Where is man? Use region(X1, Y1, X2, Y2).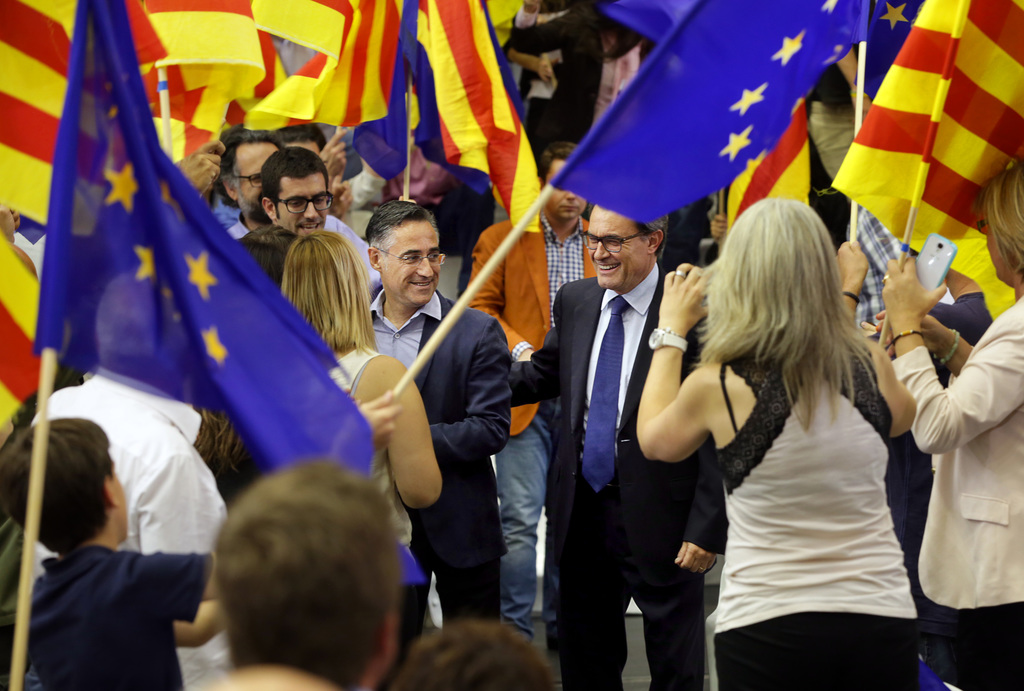
region(257, 143, 330, 237).
